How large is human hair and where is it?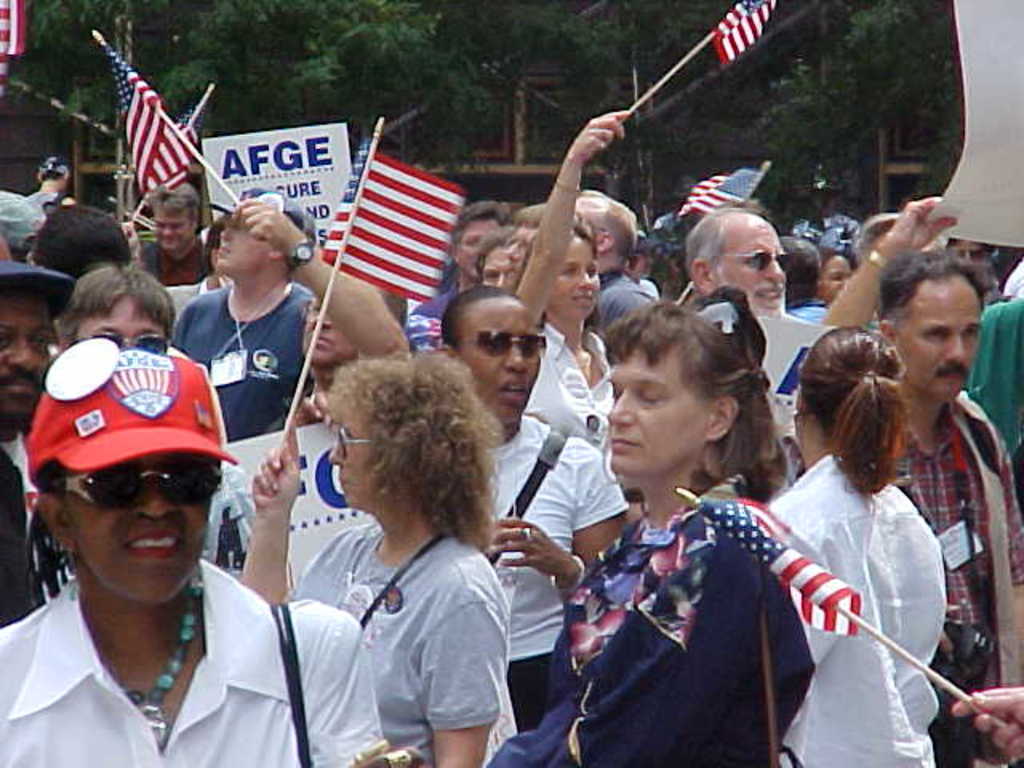
Bounding box: detection(152, 184, 194, 222).
